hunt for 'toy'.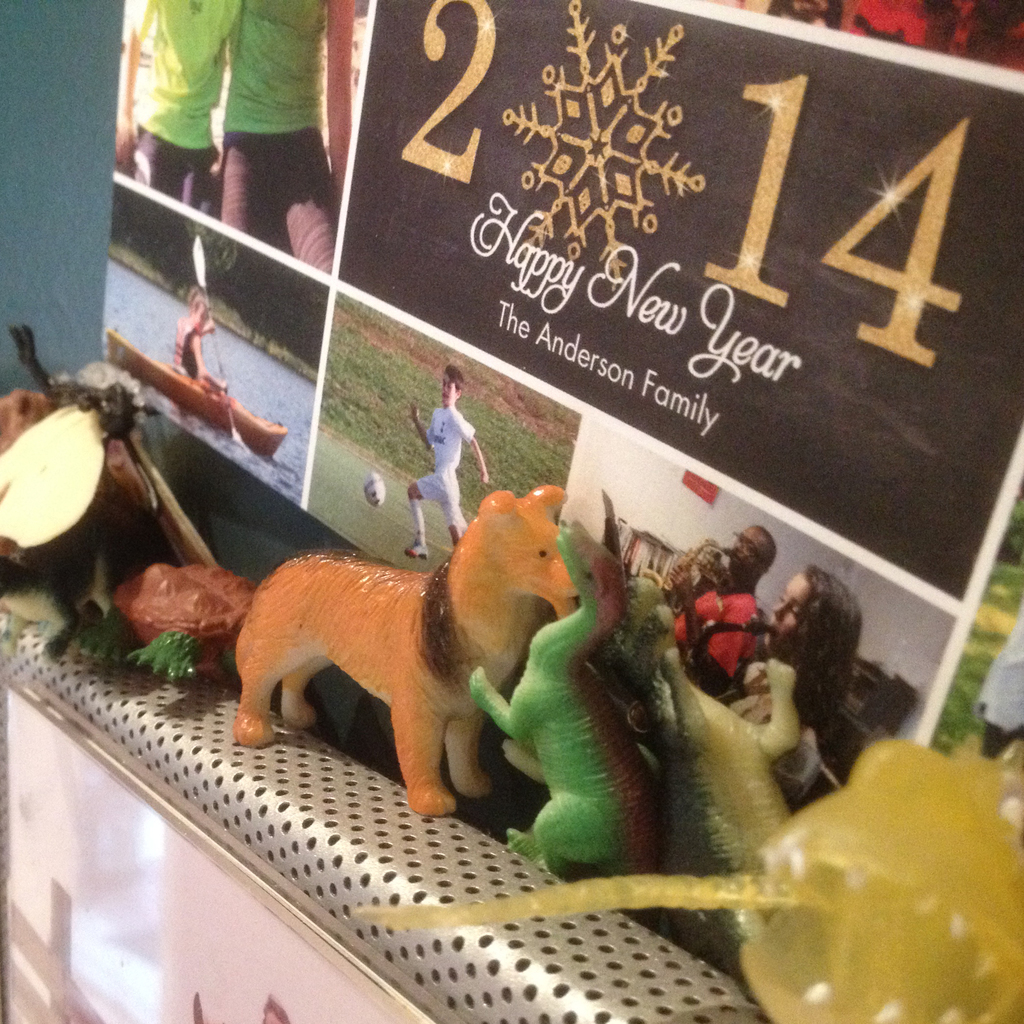
Hunted down at <bbox>342, 740, 1023, 1023</bbox>.
